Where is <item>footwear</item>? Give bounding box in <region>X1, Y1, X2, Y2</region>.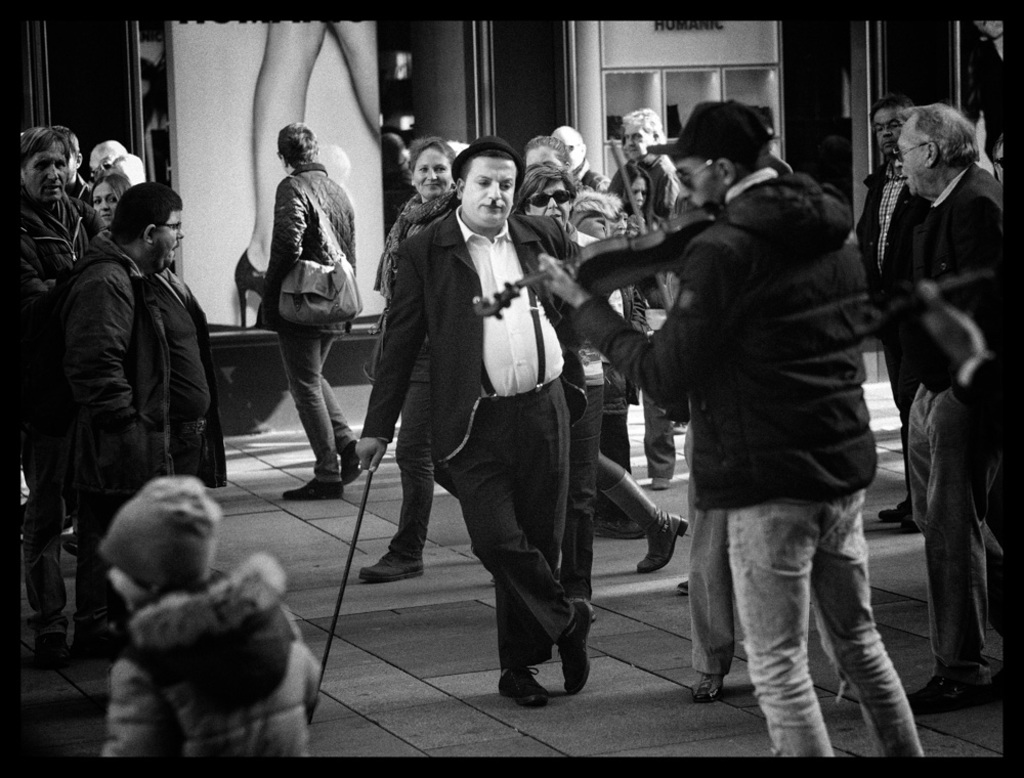
<region>646, 478, 674, 488</region>.
